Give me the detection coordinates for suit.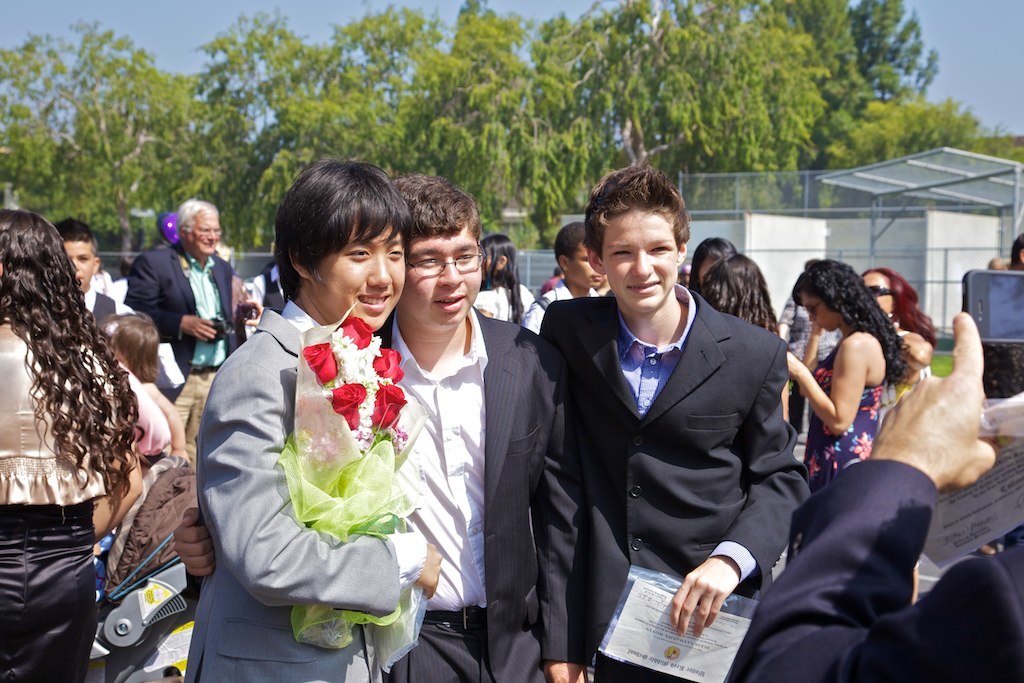
186:298:419:682.
